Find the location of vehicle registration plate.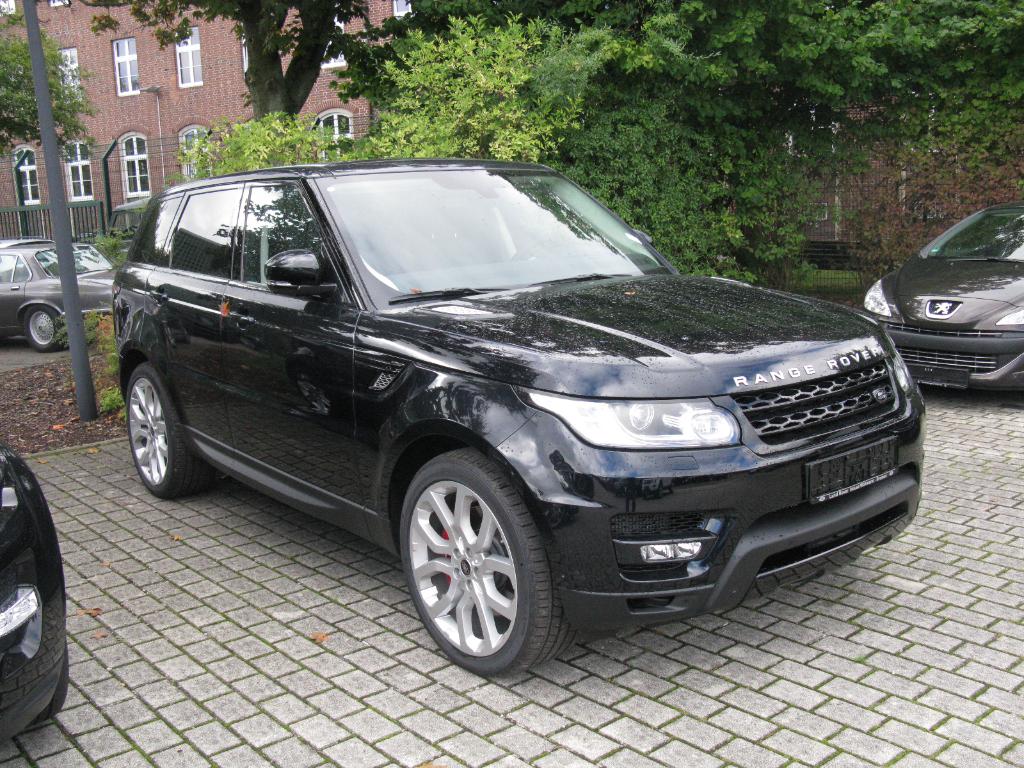
Location: crop(805, 431, 890, 511).
